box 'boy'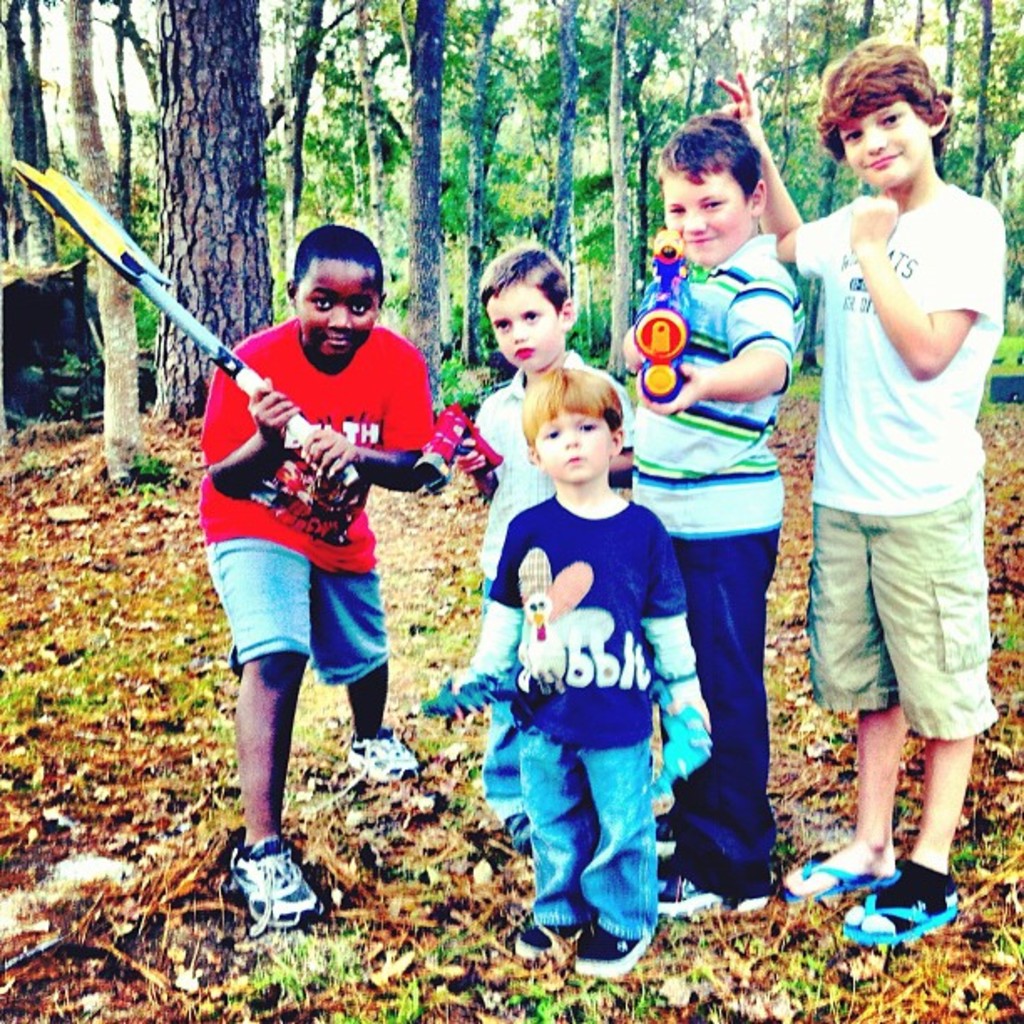
{"x1": 627, "y1": 112, "x2": 808, "y2": 915}
